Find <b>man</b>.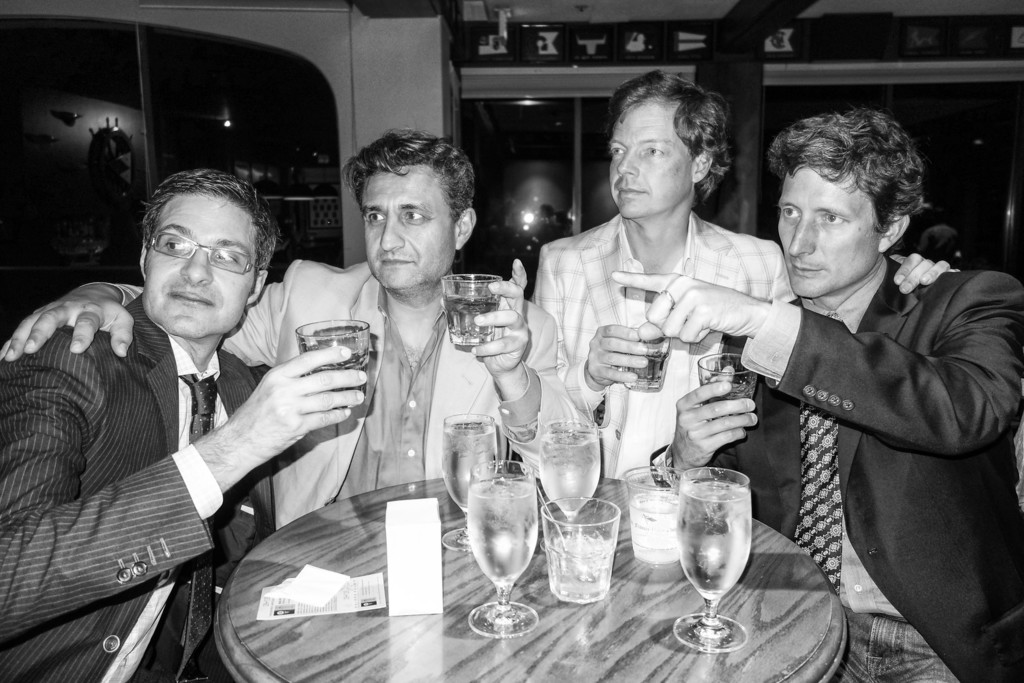
box=[0, 126, 587, 536].
